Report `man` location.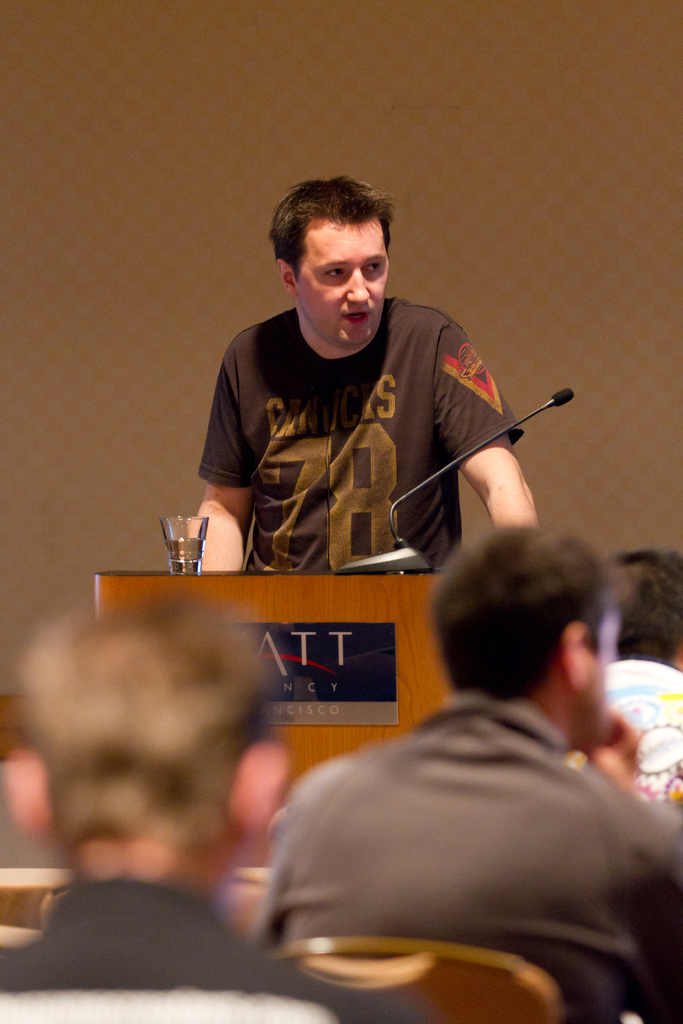
Report: <box>250,522,682,1023</box>.
